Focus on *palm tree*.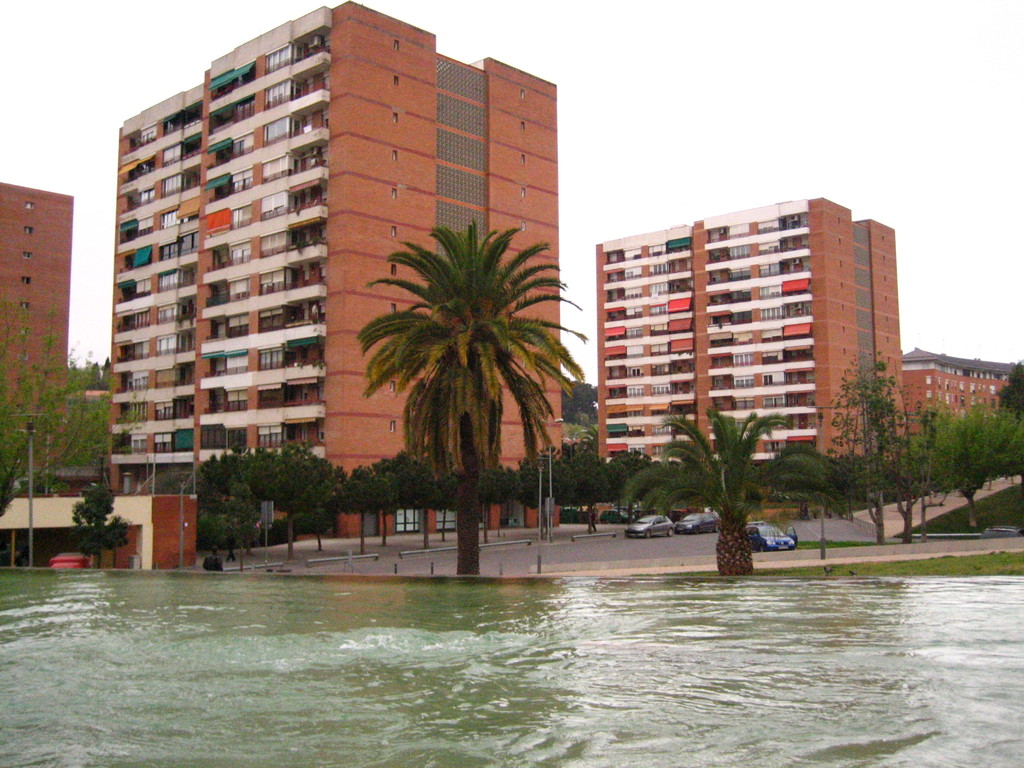
Focused at BBox(619, 397, 837, 582).
